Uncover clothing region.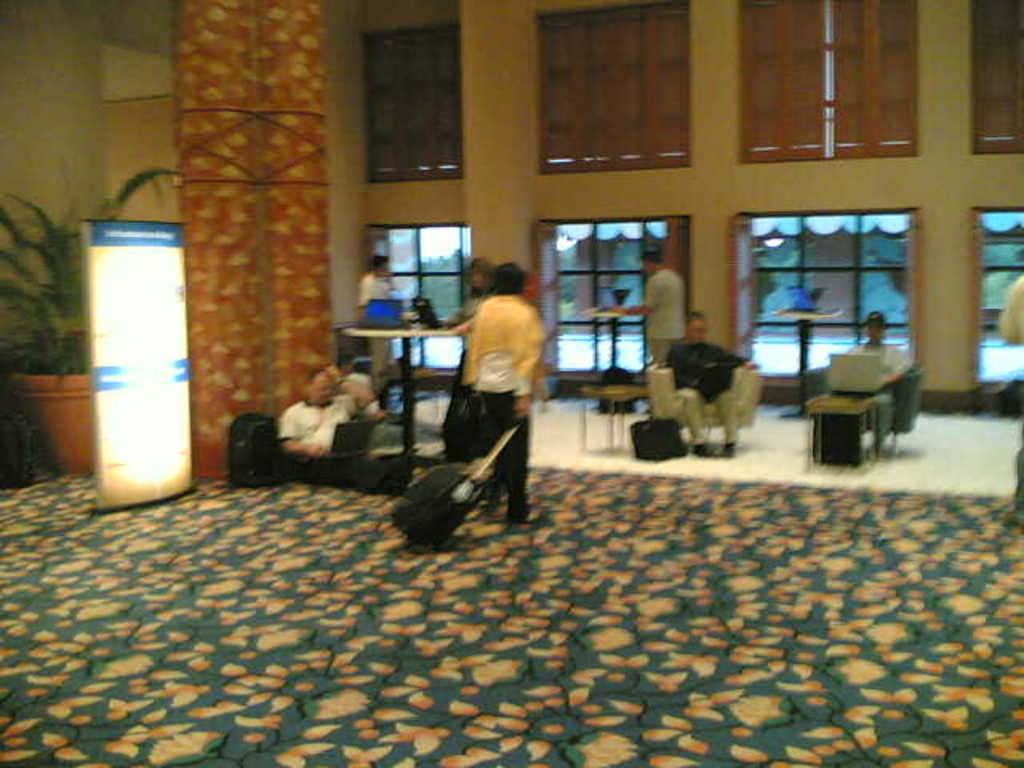
Uncovered: <bbox>645, 274, 685, 362</bbox>.
